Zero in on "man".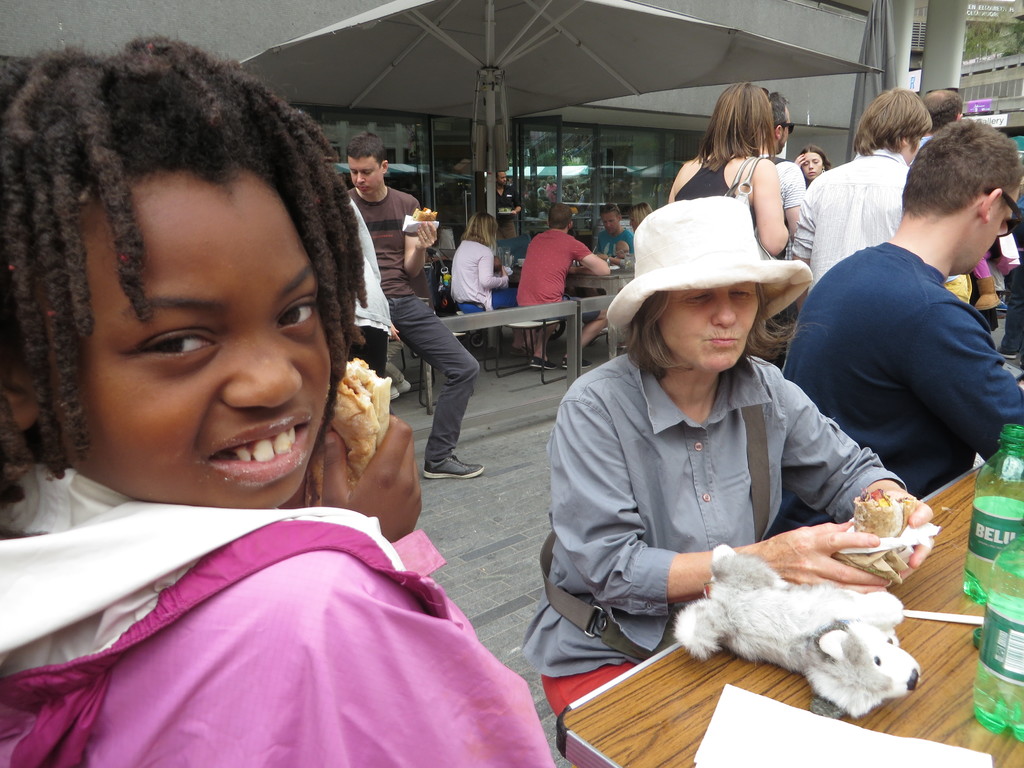
Zeroed in: BBox(495, 170, 523, 220).
